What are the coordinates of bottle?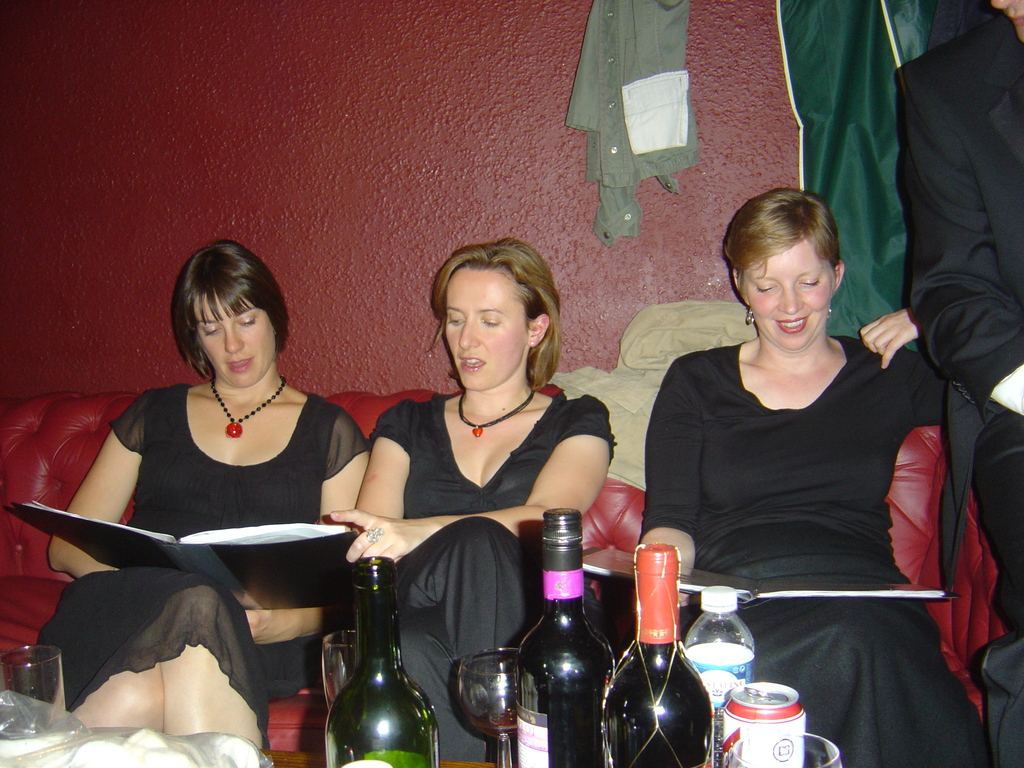
x1=516 y1=504 x2=611 y2=767.
